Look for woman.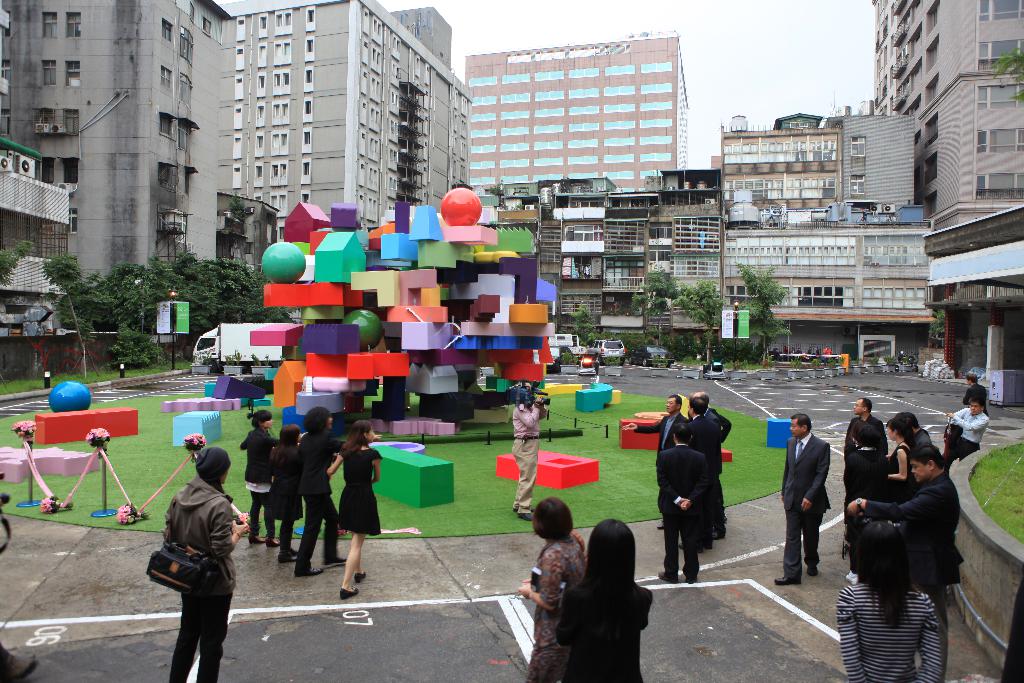
Found: 552/523/676/675.
